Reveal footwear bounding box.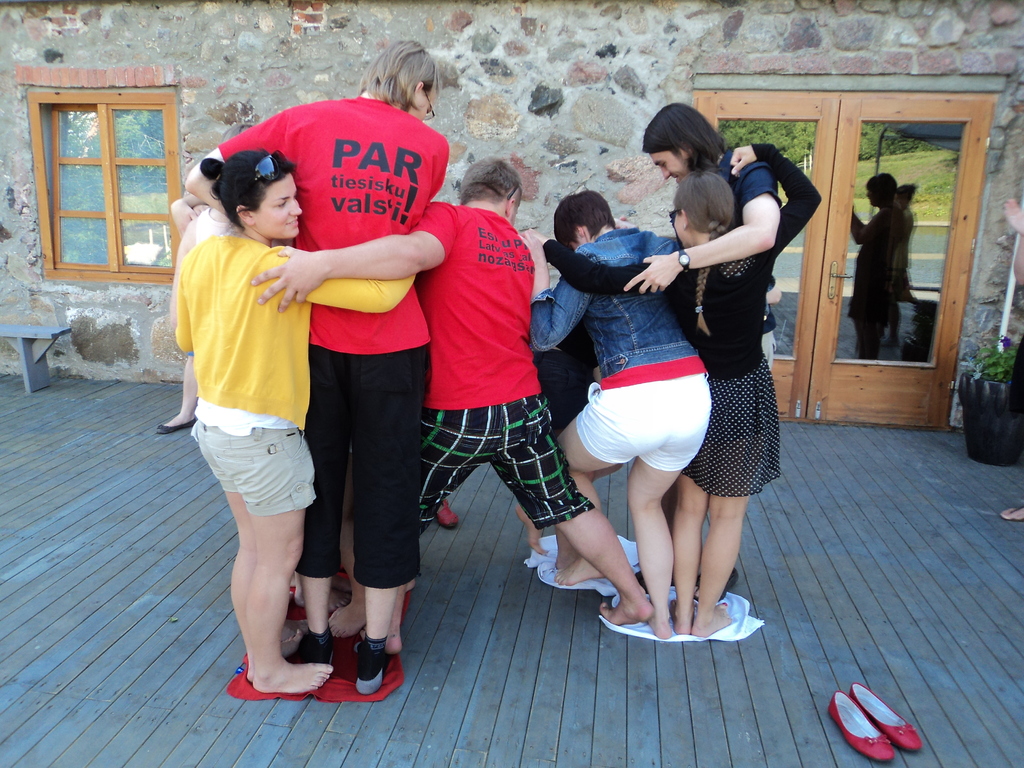
Revealed: region(996, 503, 1023, 523).
